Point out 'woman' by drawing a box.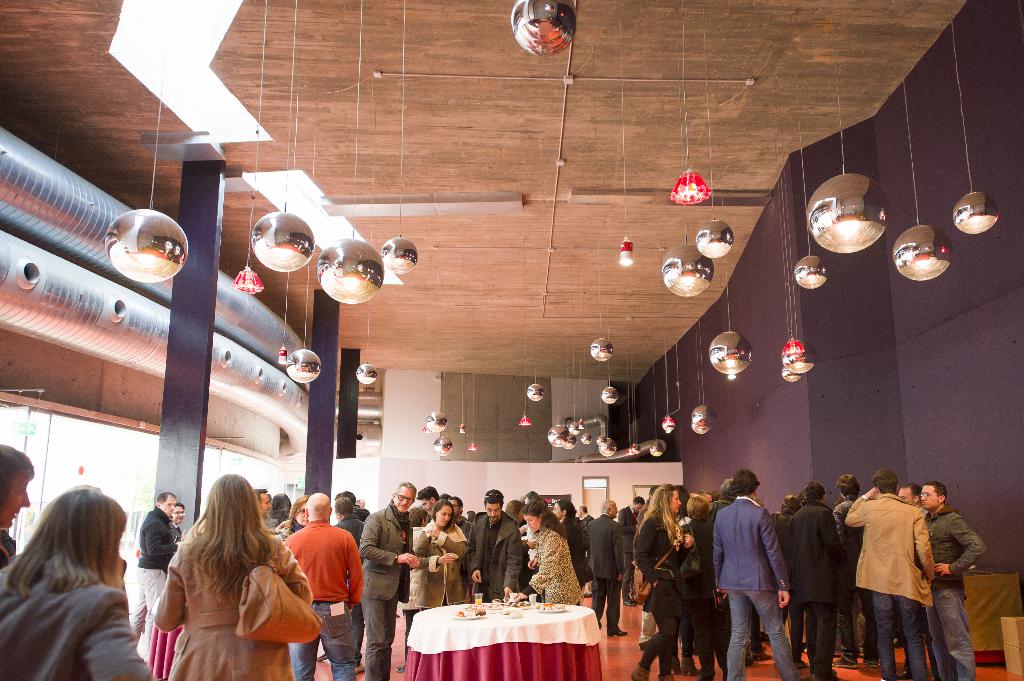
x1=412, y1=497, x2=467, y2=610.
